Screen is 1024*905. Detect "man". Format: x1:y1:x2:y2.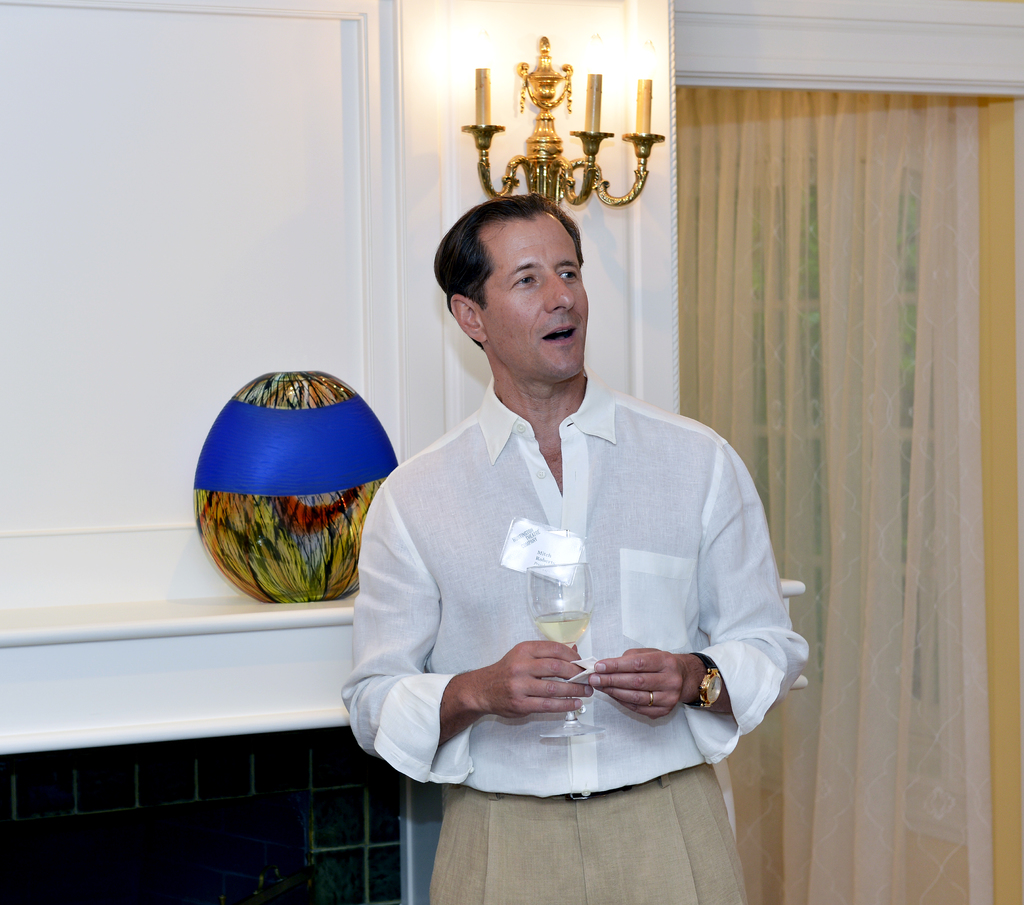
344:174:787:856.
